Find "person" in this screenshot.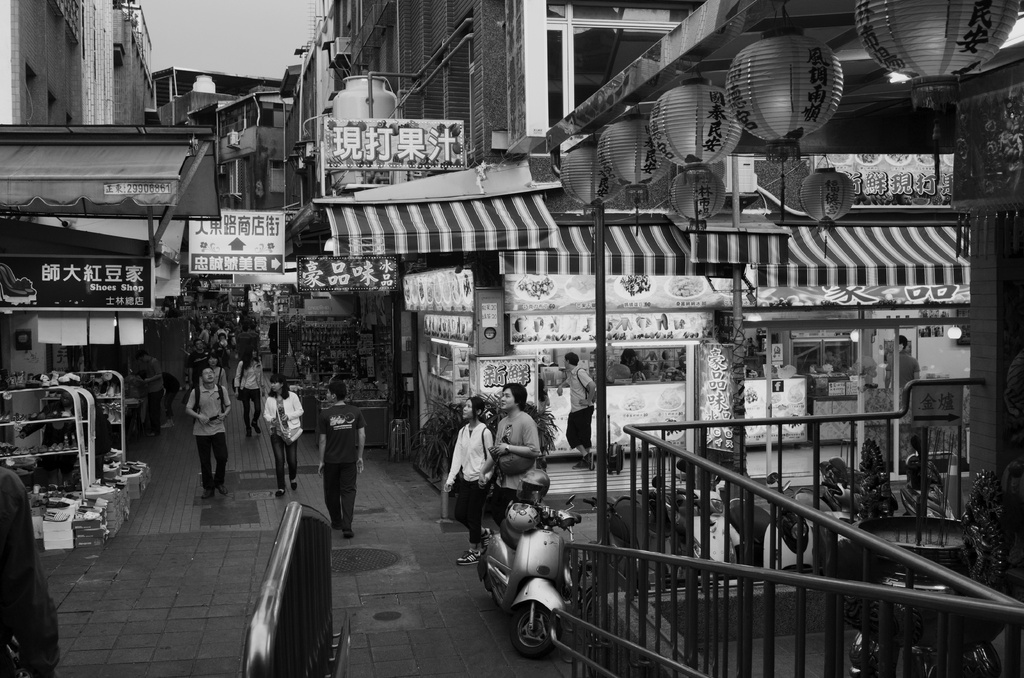
The bounding box for "person" is [253, 372, 308, 496].
